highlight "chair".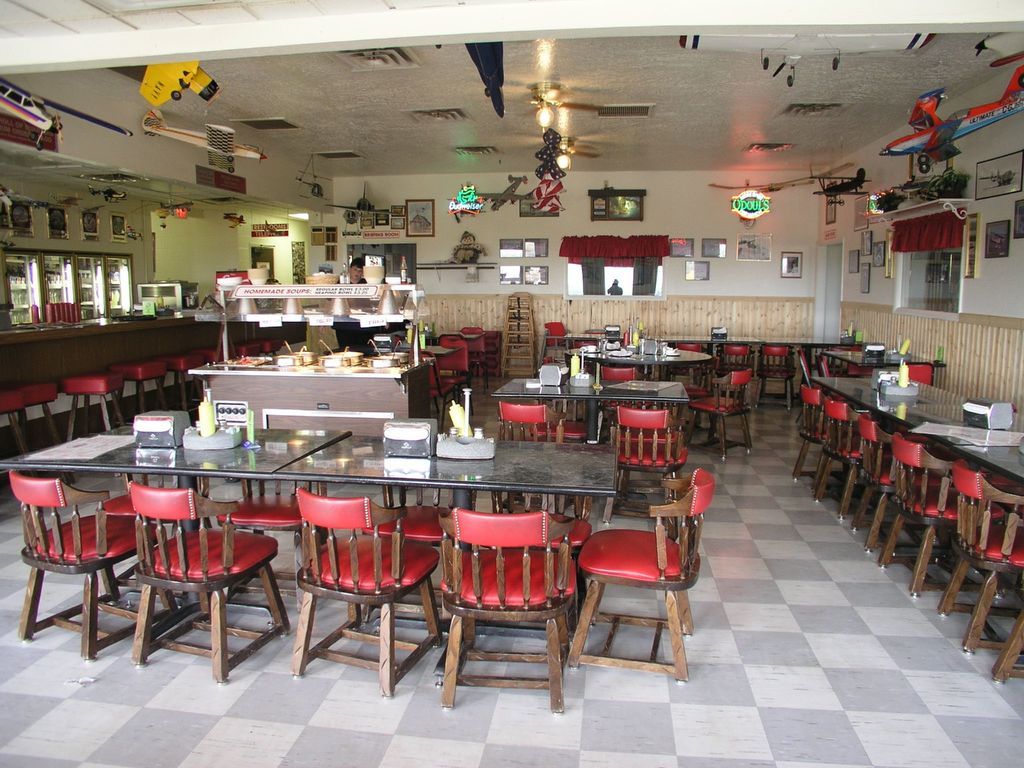
Highlighted region: detection(675, 343, 700, 381).
